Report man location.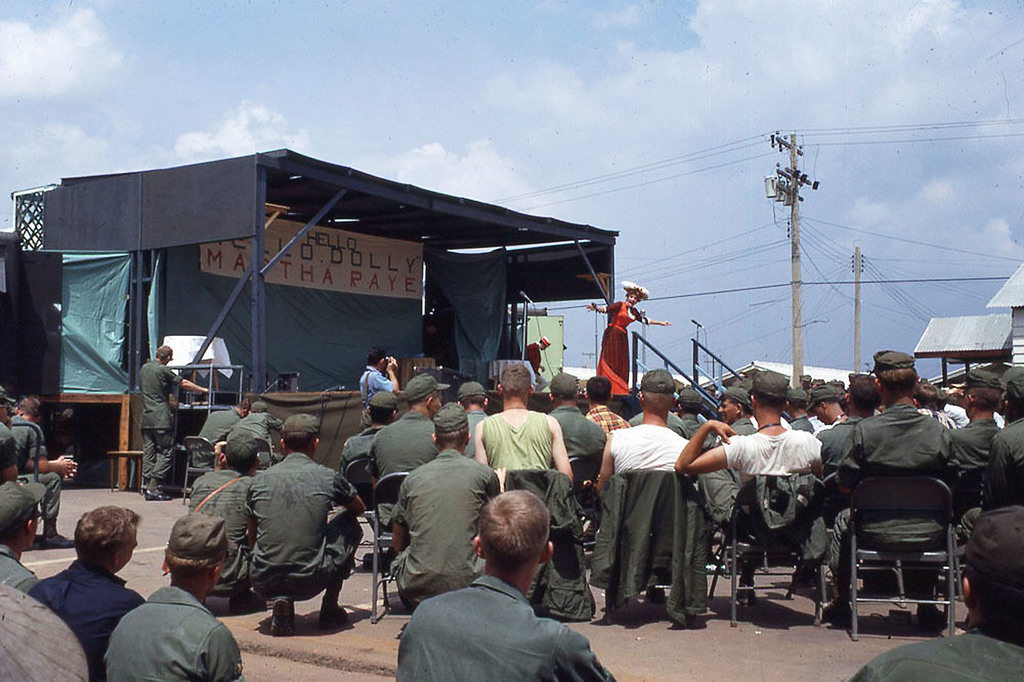
Report: <box>244,401,369,638</box>.
